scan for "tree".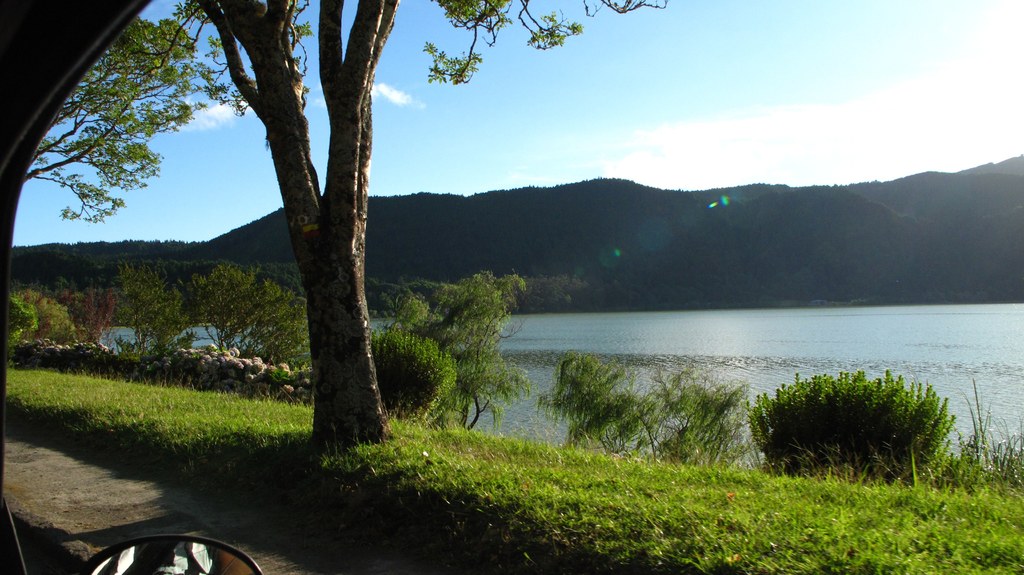
Scan result: rect(397, 279, 536, 429).
